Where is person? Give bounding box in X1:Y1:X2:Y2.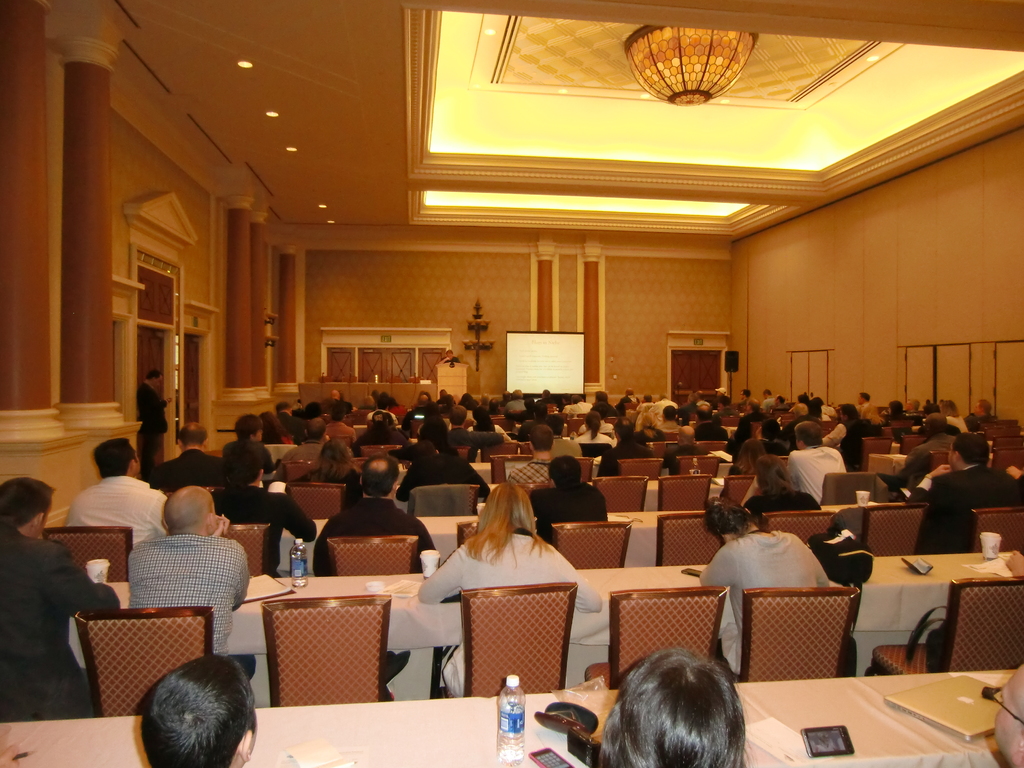
988:657:1023:767.
